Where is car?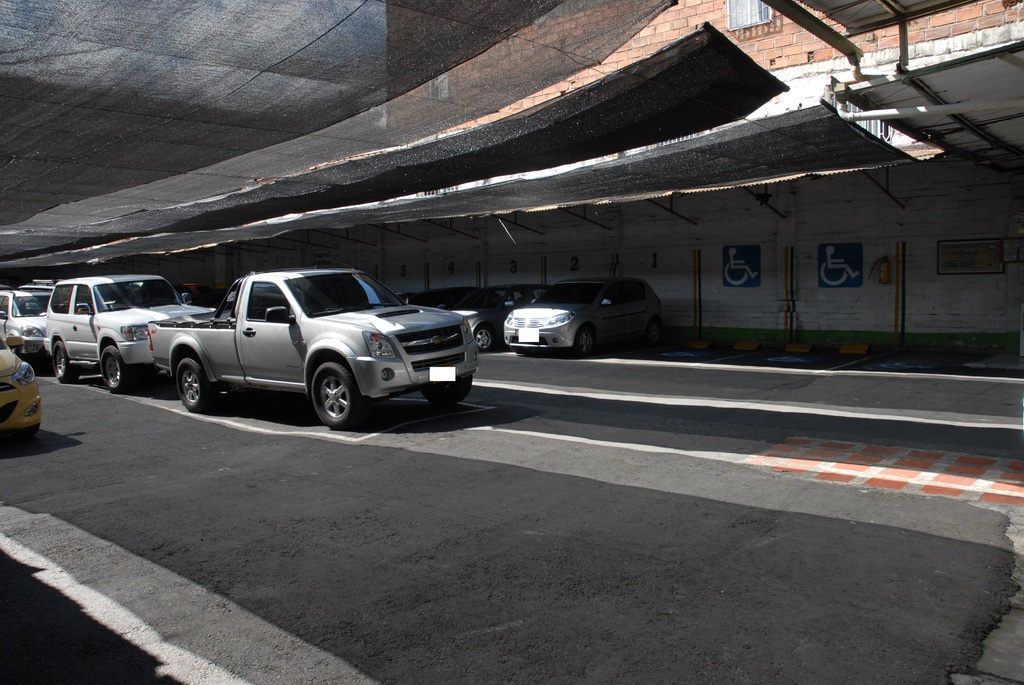
x1=0, y1=283, x2=61, y2=366.
